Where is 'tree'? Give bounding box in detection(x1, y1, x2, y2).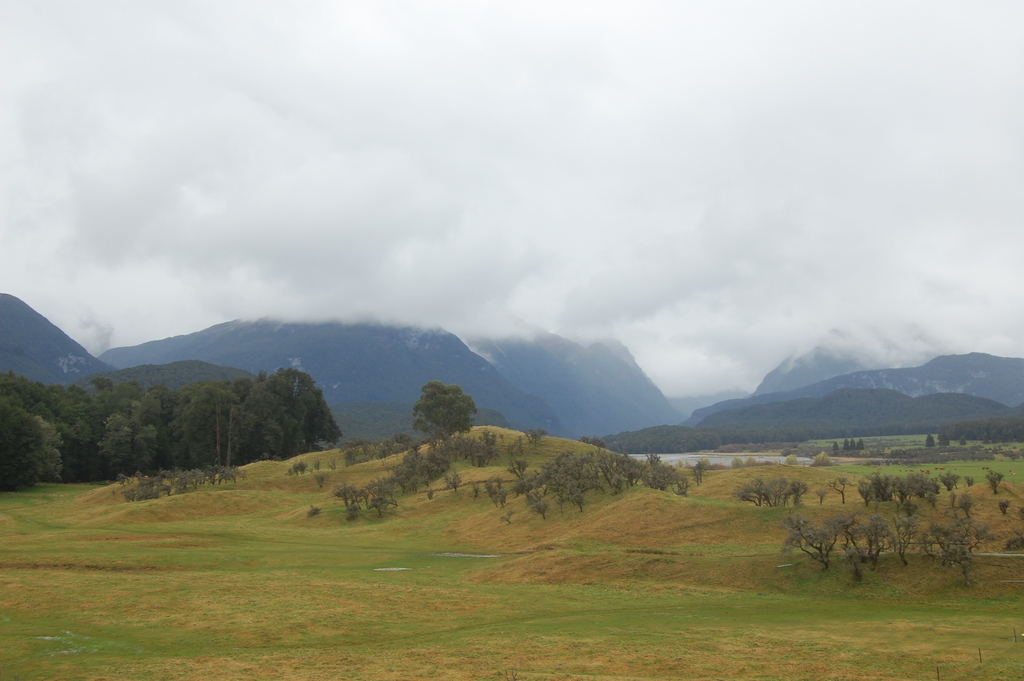
detection(527, 427, 550, 445).
